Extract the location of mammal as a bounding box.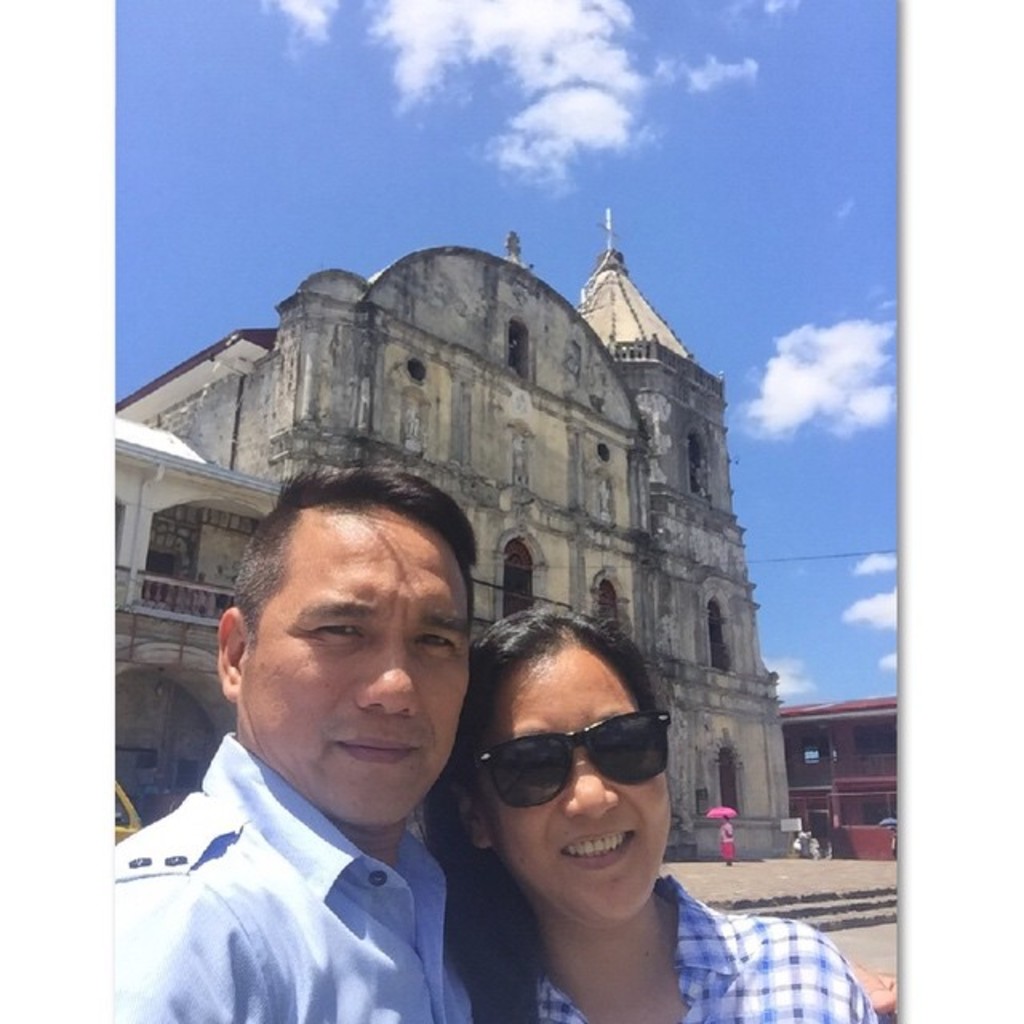
<bbox>426, 605, 893, 1022</bbox>.
